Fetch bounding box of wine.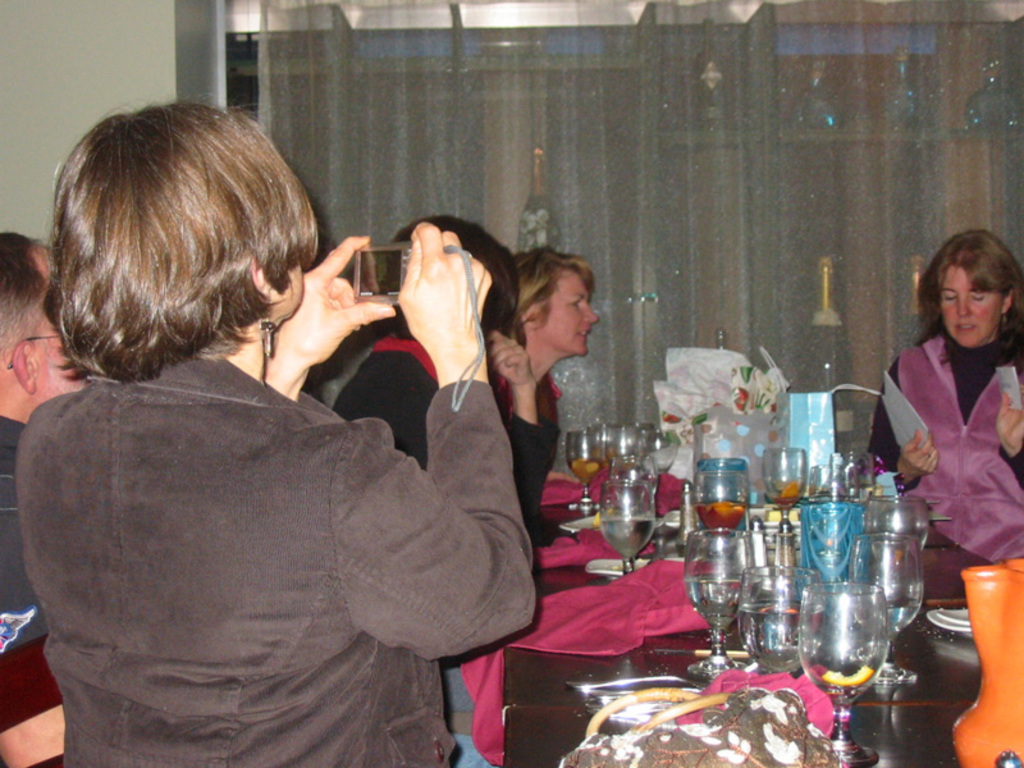
Bbox: [881, 596, 923, 635].
